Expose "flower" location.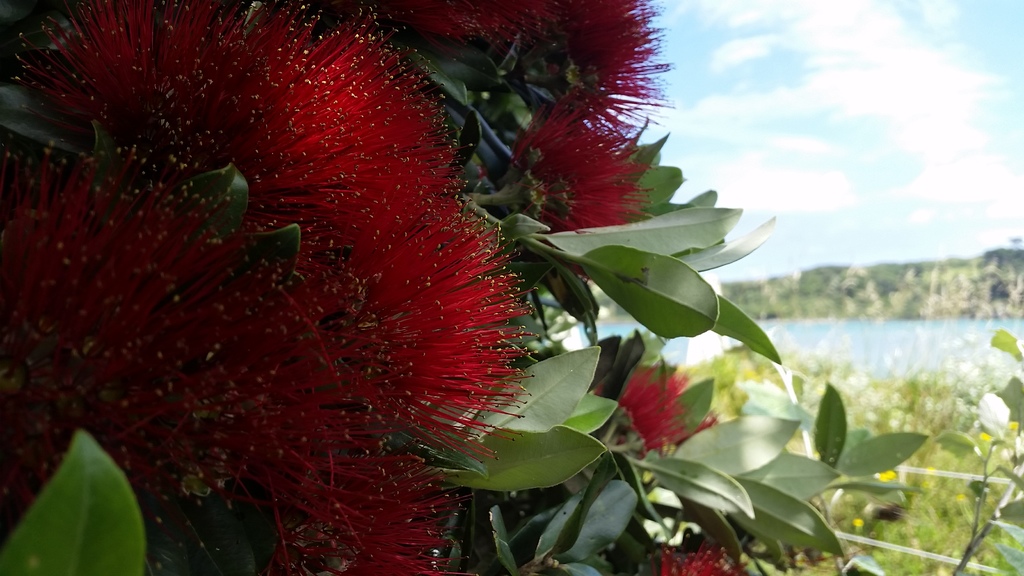
Exposed at BBox(15, 11, 505, 303).
